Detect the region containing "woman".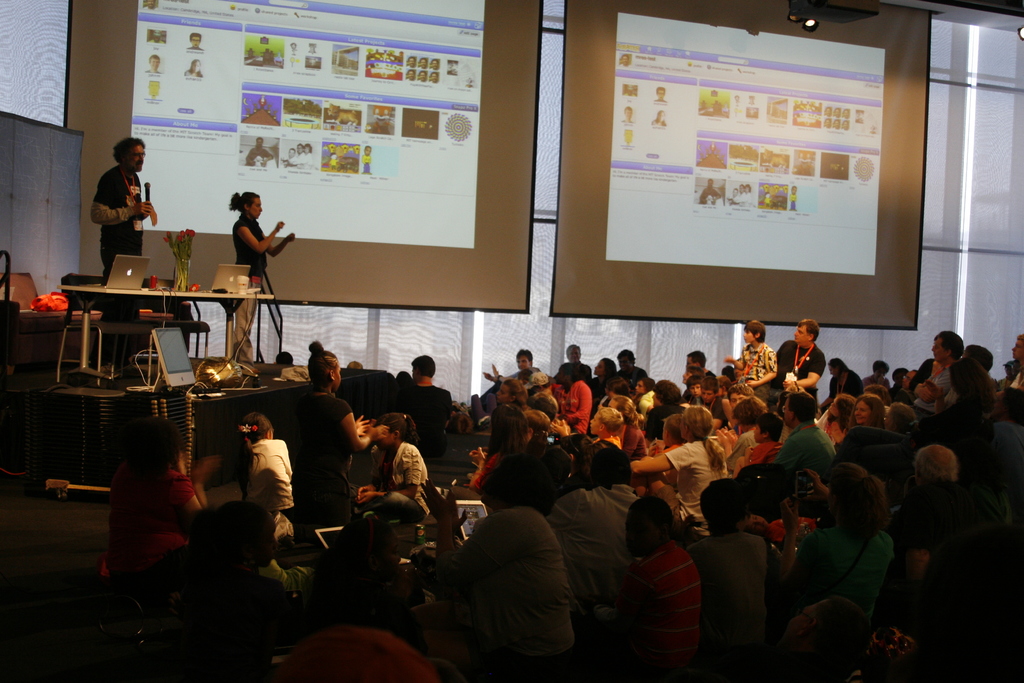
l=629, t=406, r=723, b=535.
